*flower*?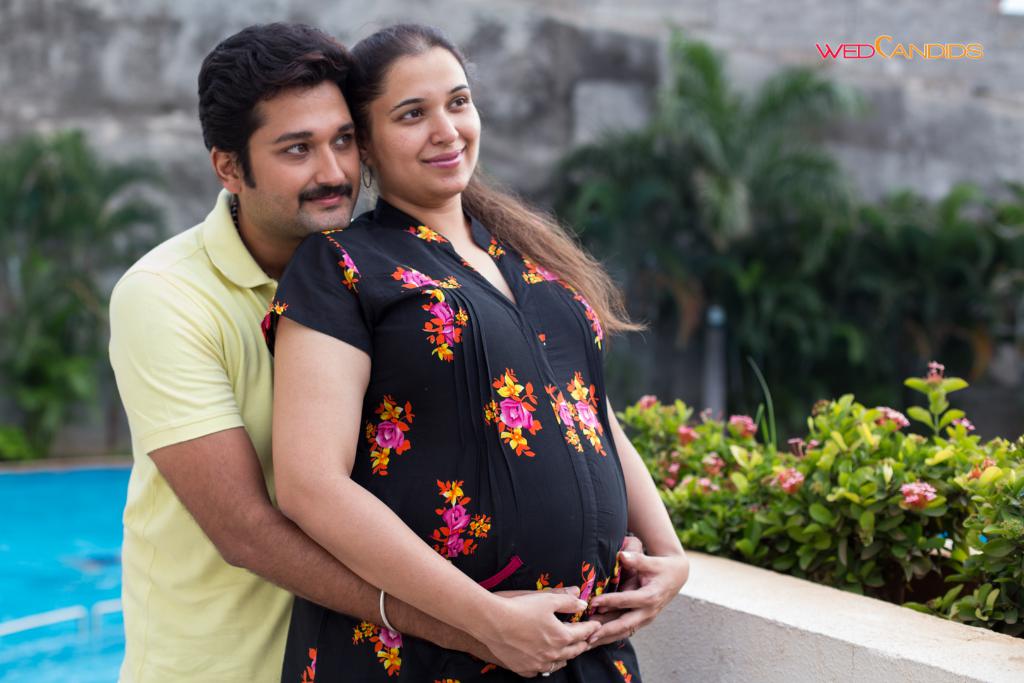
<region>872, 407, 904, 435</region>
